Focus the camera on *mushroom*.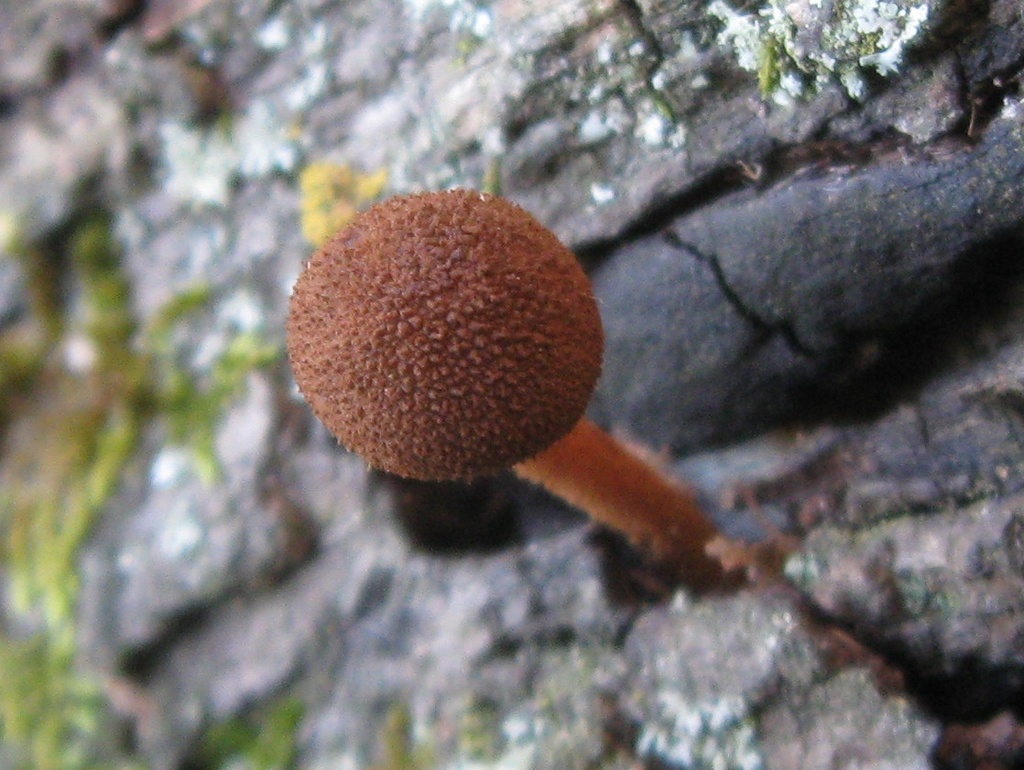
Focus region: 316, 220, 741, 672.
